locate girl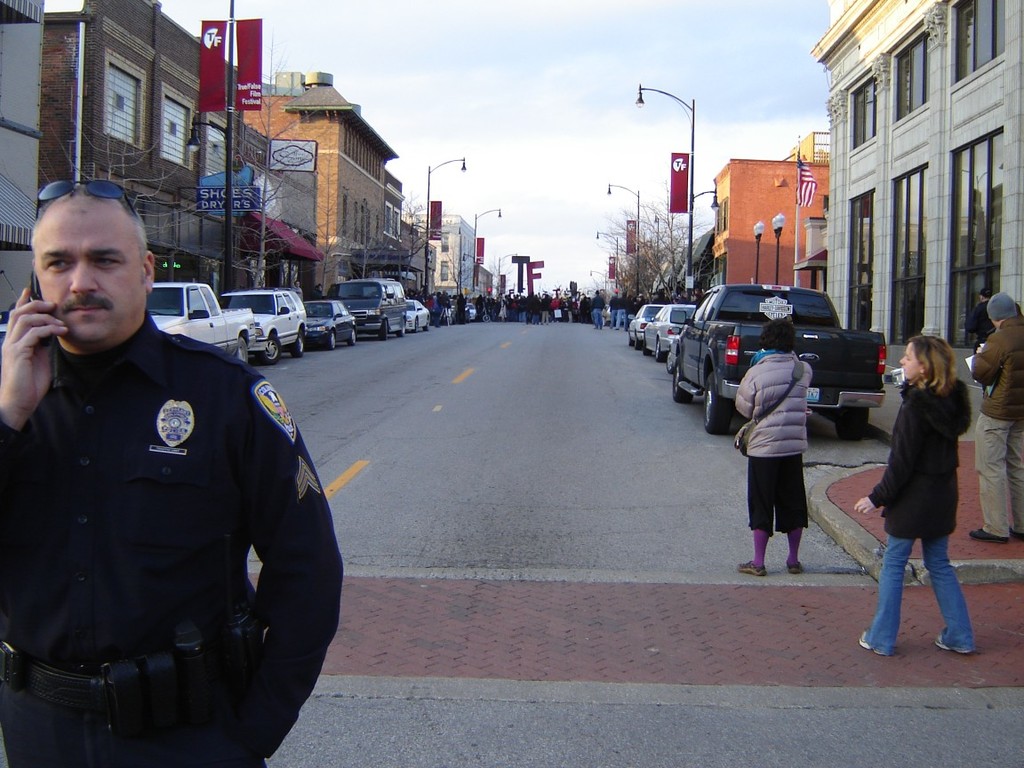
region(854, 336, 983, 664)
